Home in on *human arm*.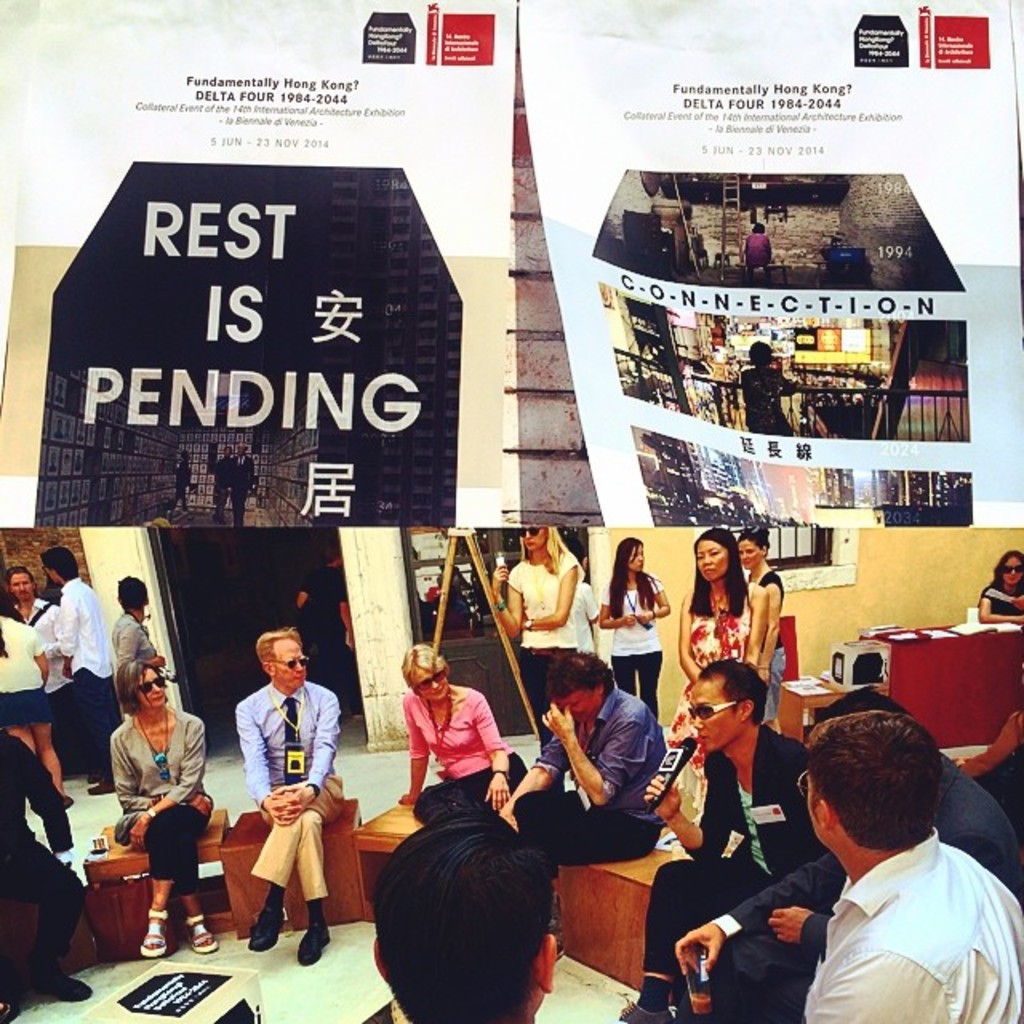
Homed in at (left=109, top=738, right=218, bottom=816).
